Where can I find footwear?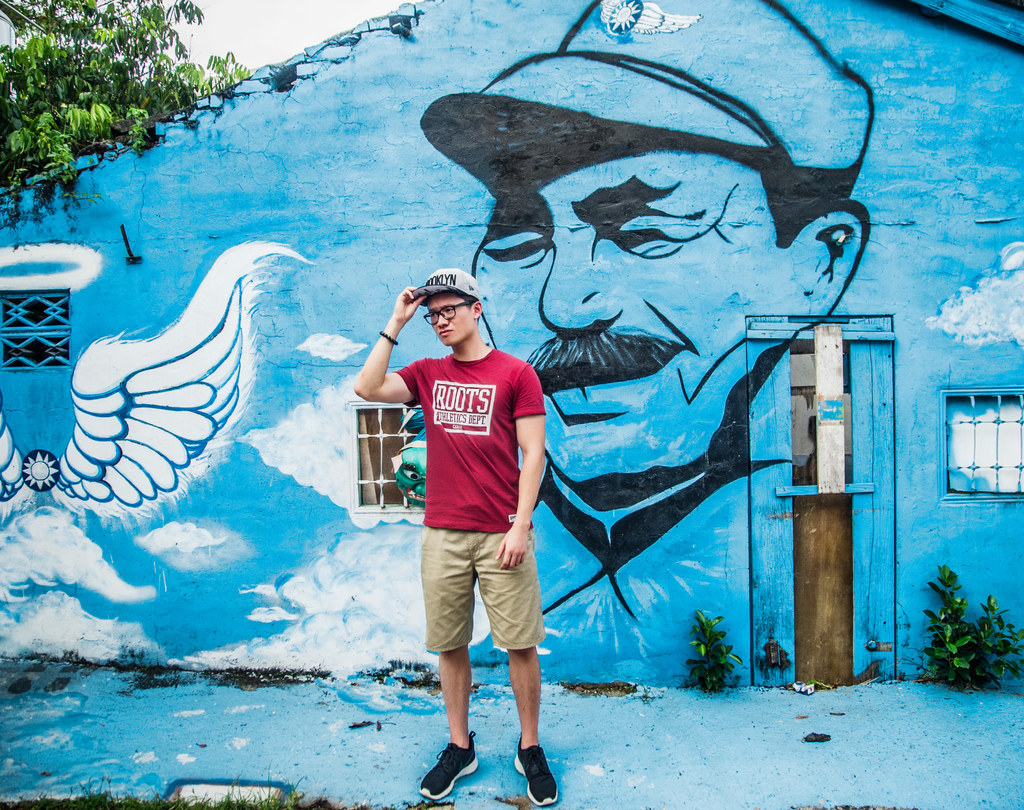
You can find it at [428, 707, 523, 786].
